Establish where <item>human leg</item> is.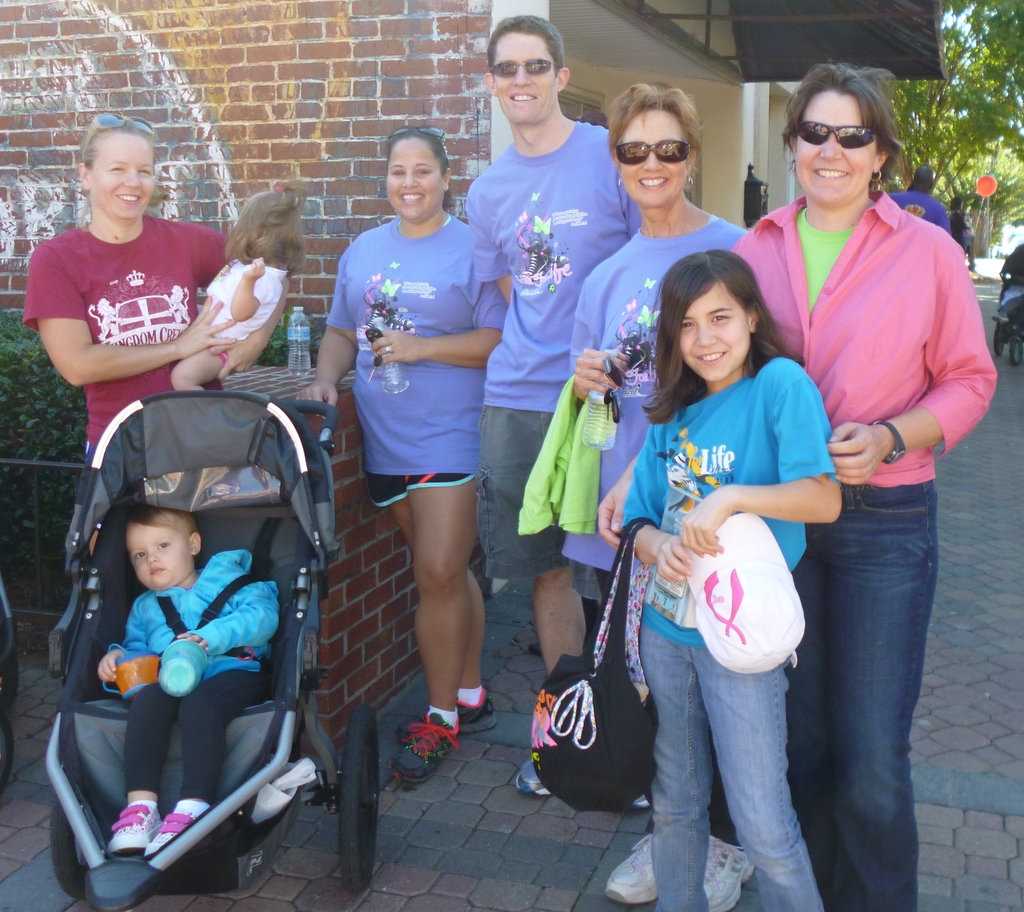
Established at 101, 671, 173, 854.
